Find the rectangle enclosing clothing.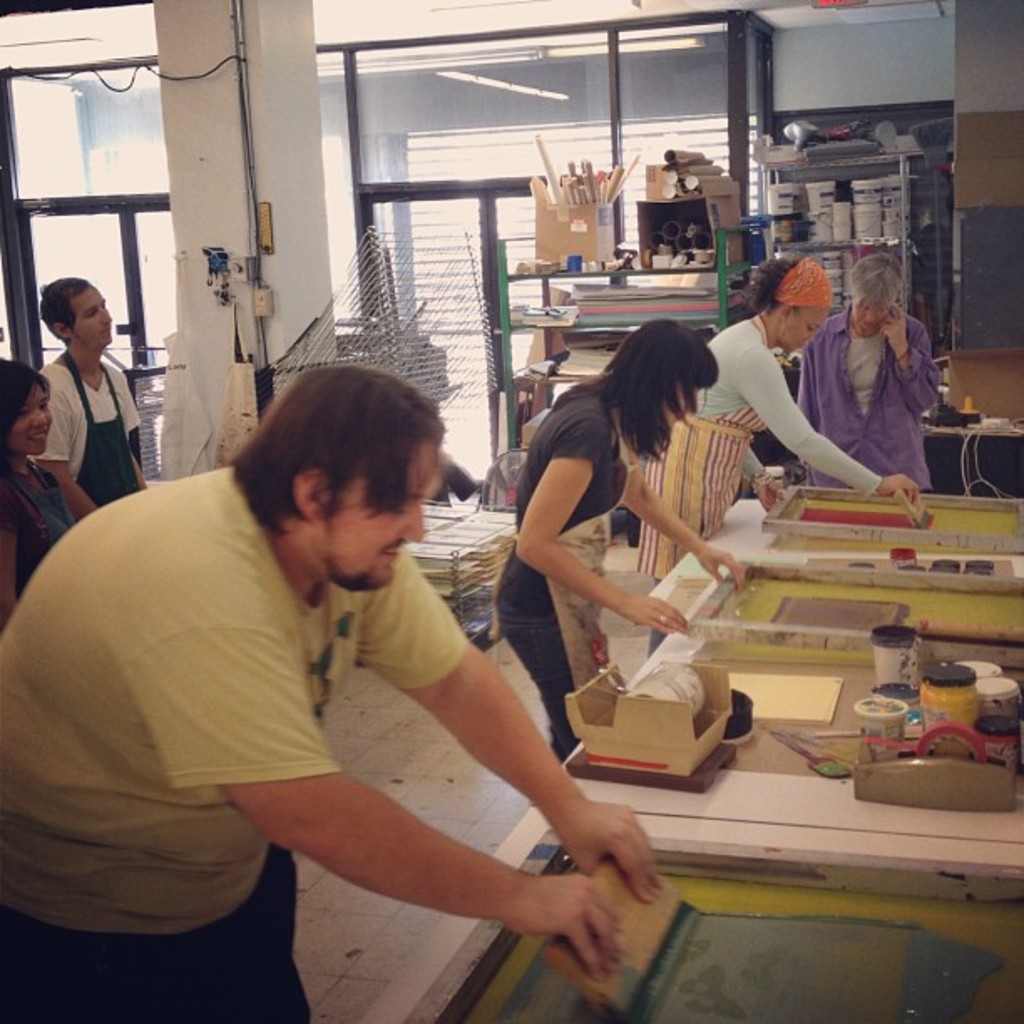
crop(626, 306, 888, 653).
